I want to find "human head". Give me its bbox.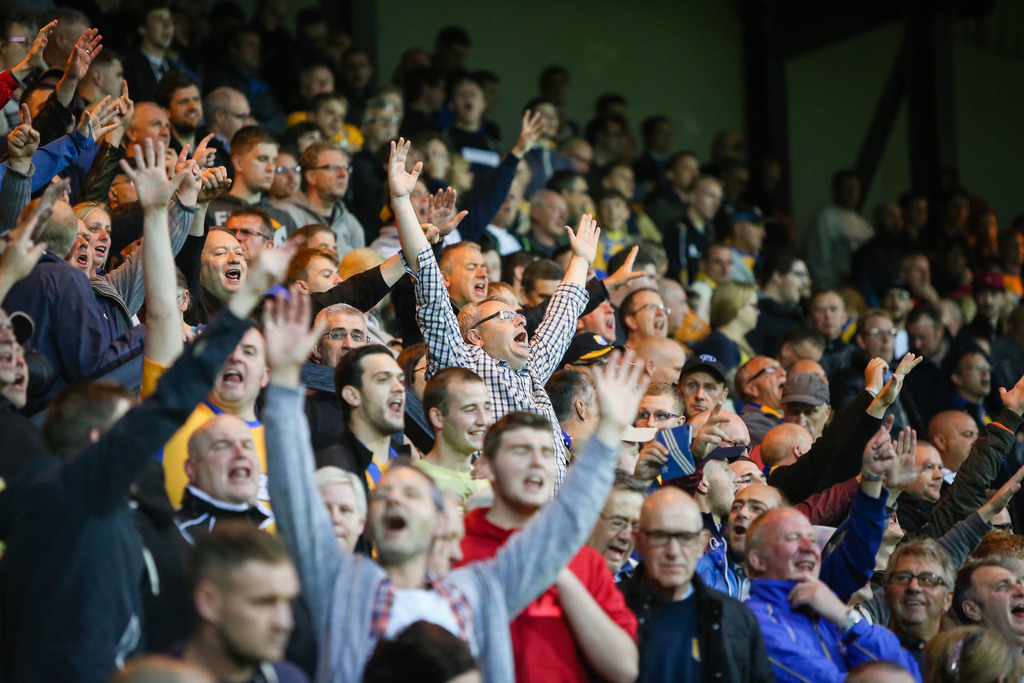
detection(634, 386, 687, 449).
